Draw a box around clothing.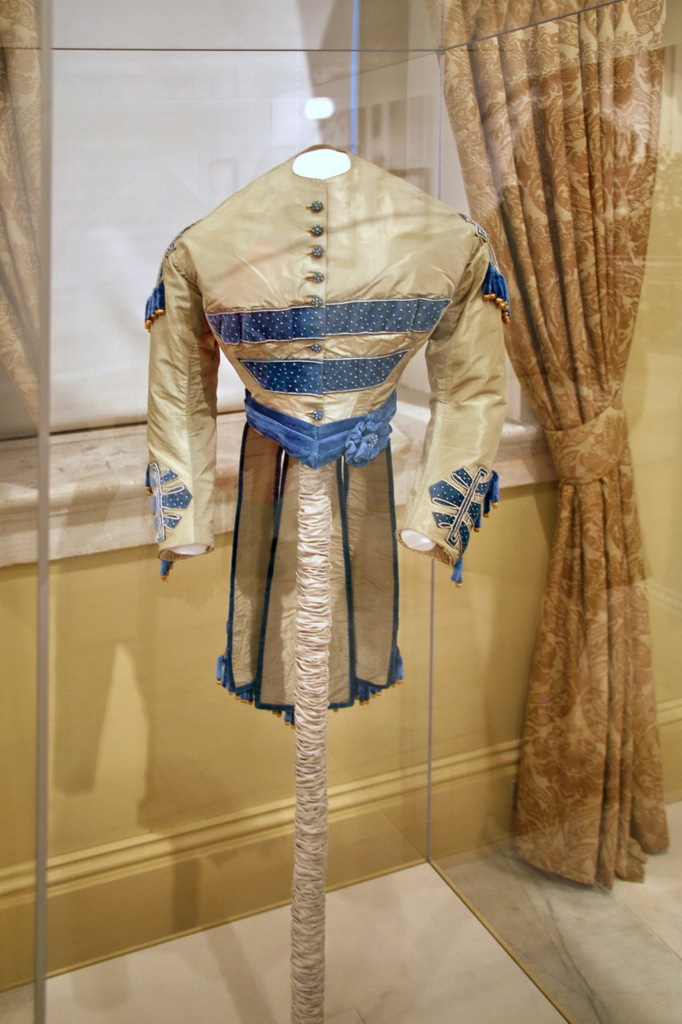
left=147, top=145, right=507, bottom=730.
